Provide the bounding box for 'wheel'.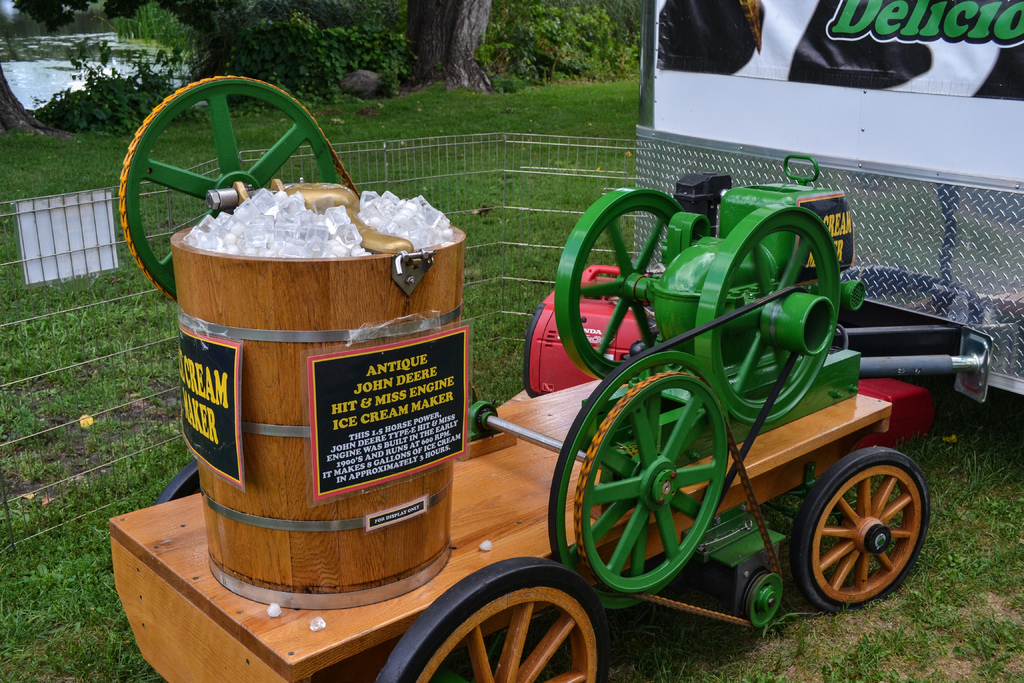
pyautogui.locateOnScreen(152, 457, 204, 506).
